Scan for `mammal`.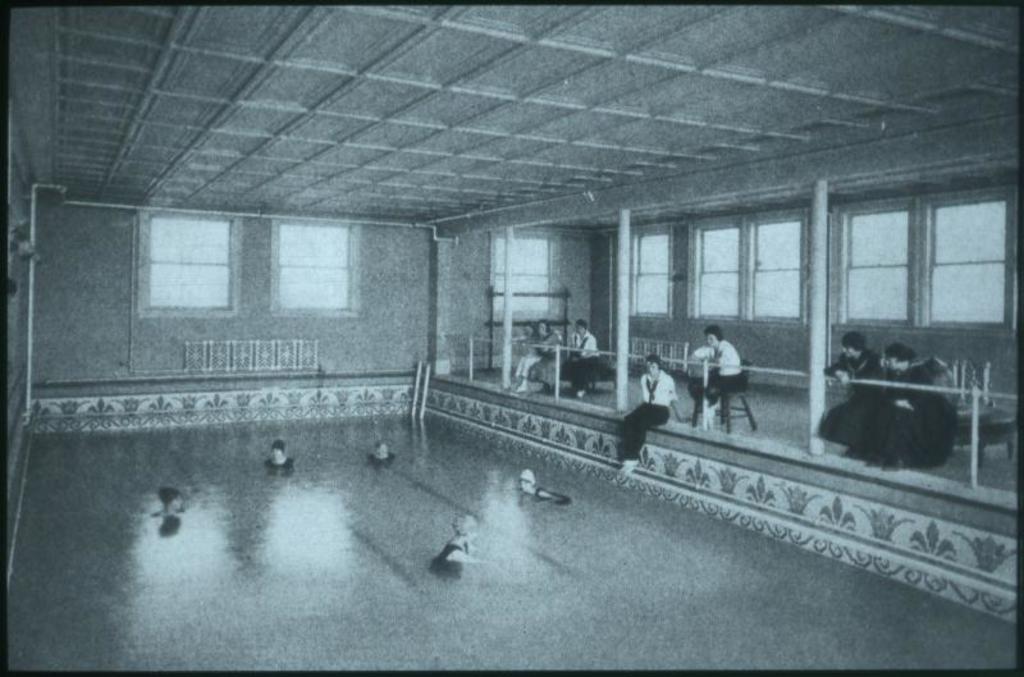
Scan result: [x1=513, y1=312, x2=552, y2=389].
